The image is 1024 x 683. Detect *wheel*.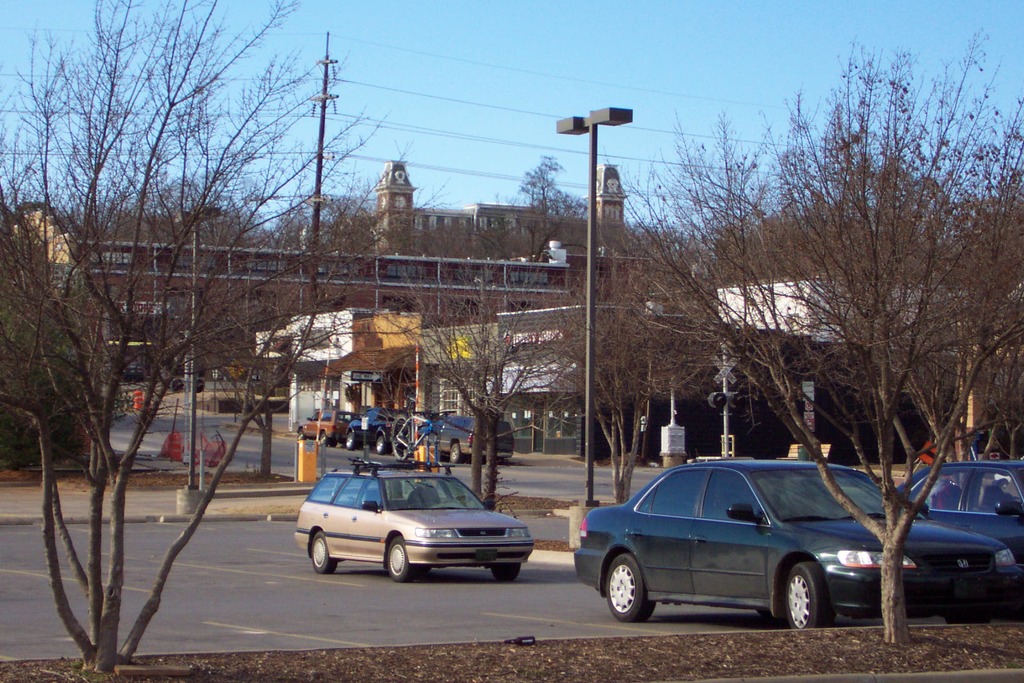
Detection: [x1=322, y1=431, x2=332, y2=445].
